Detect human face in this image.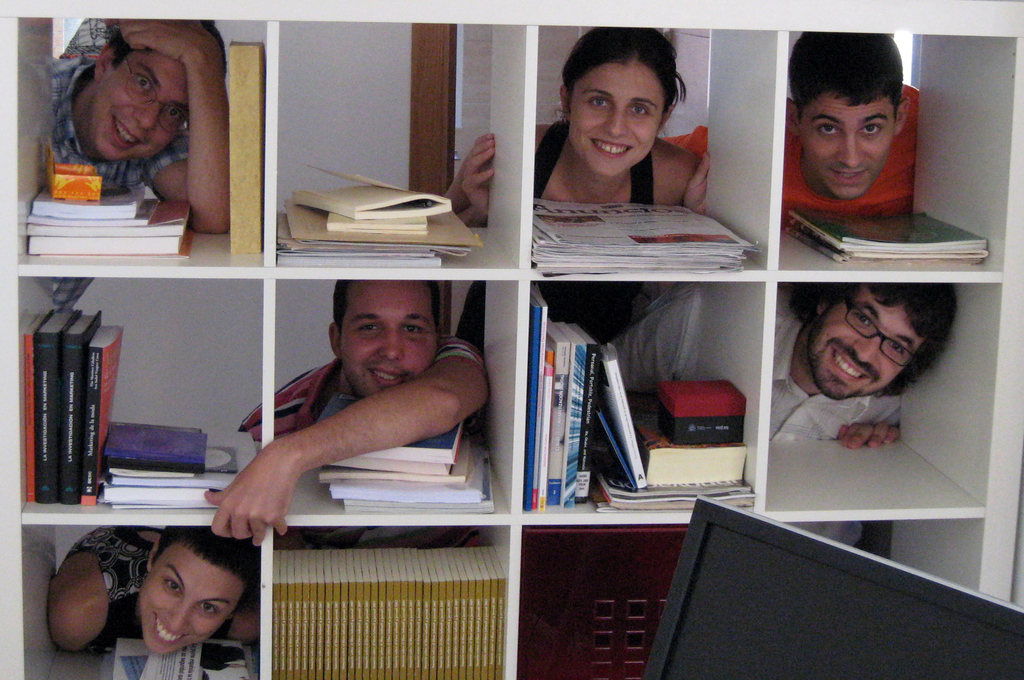
Detection: Rect(810, 289, 924, 400).
